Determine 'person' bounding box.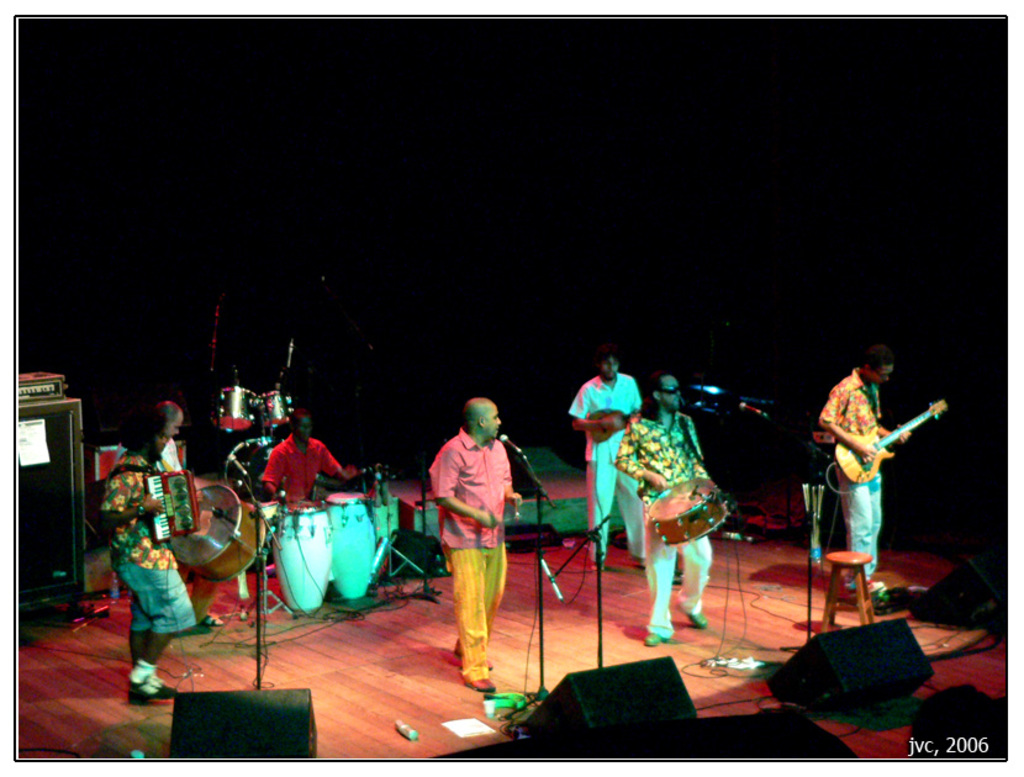
Determined: 608 371 716 645.
